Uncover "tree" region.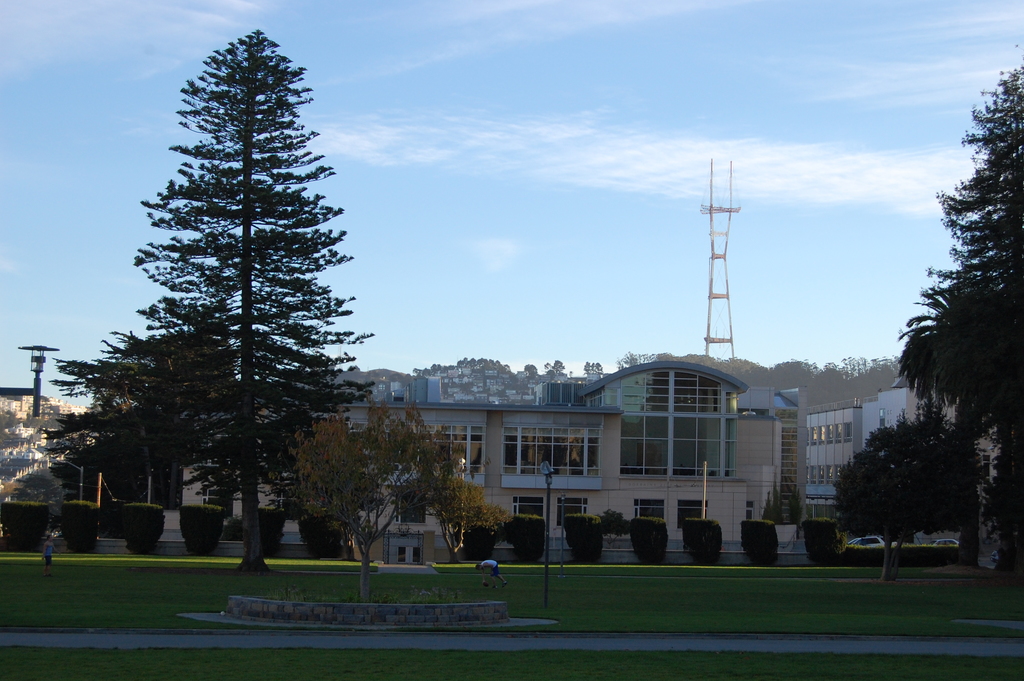
Uncovered: pyautogui.locateOnScreen(891, 45, 1023, 574).
